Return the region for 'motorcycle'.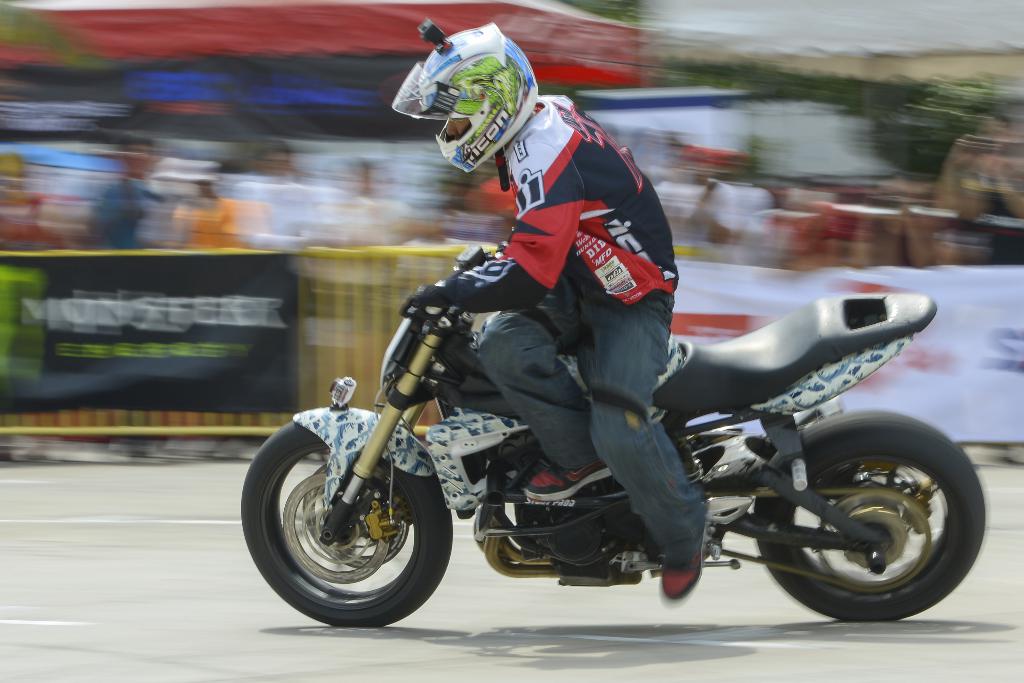
266,223,943,627.
